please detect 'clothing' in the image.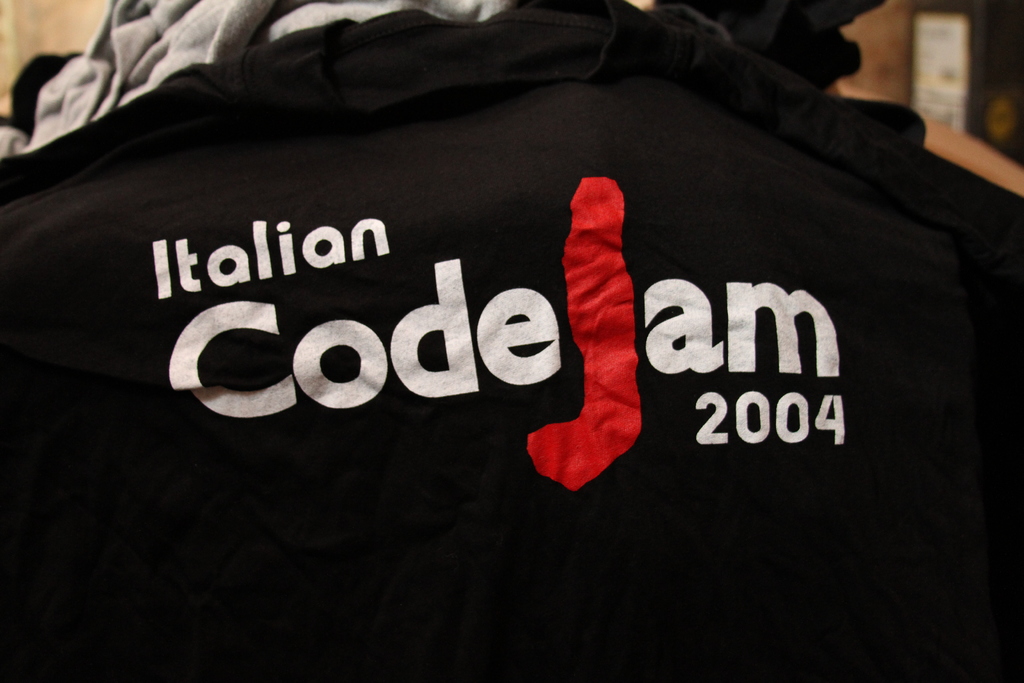
rect(87, 21, 1019, 655).
